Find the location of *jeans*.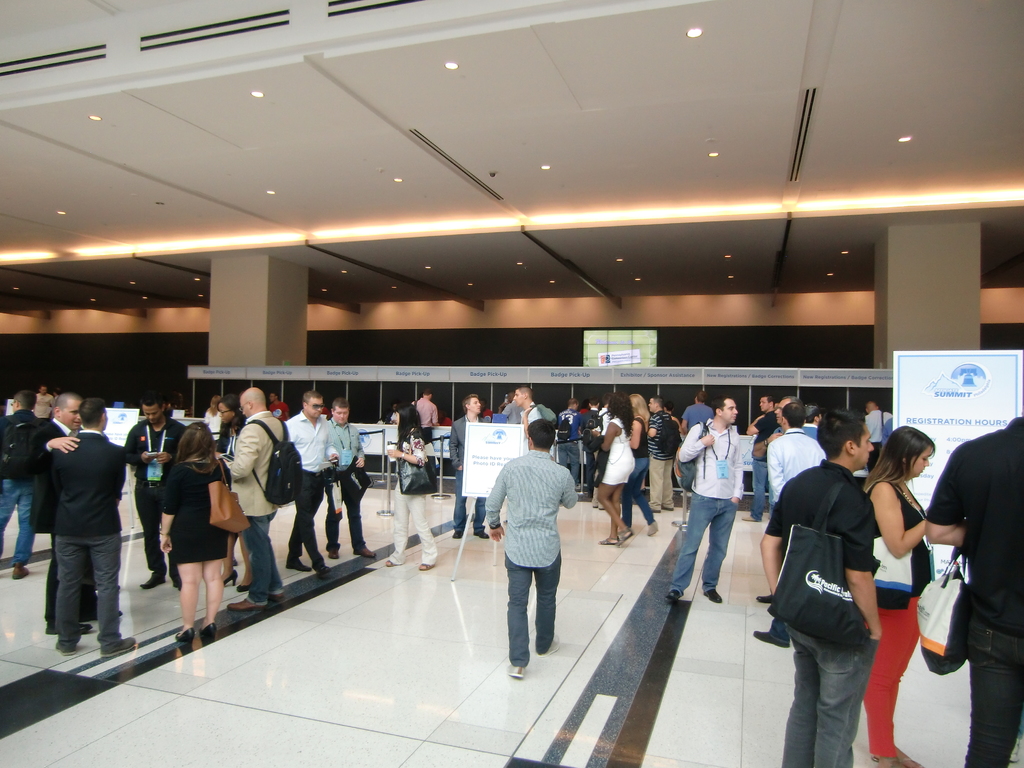
Location: bbox=[748, 459, 767, 524].
